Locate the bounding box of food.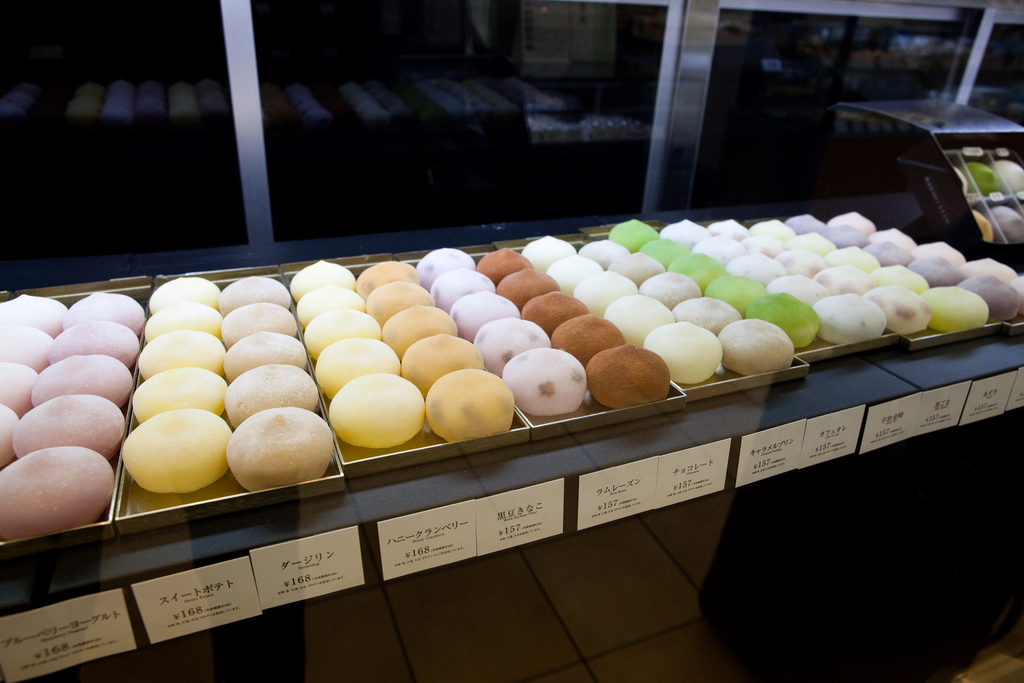
Bounding box: 298, 286, 365, 327.
